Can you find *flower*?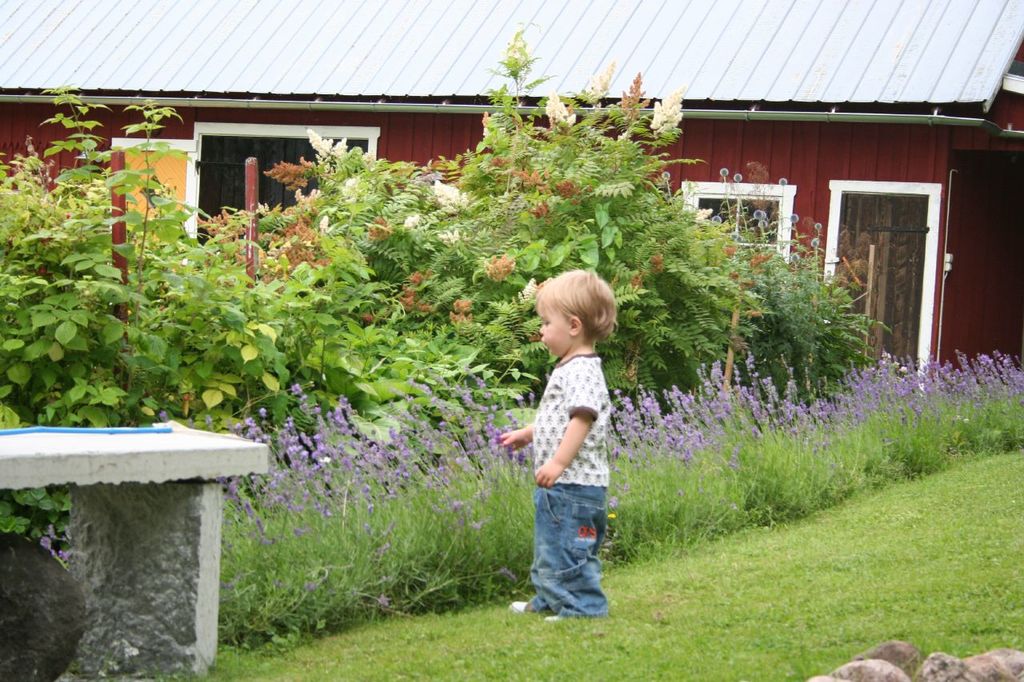
Yes, bounding box: rect(357, 309, 370, 321).
